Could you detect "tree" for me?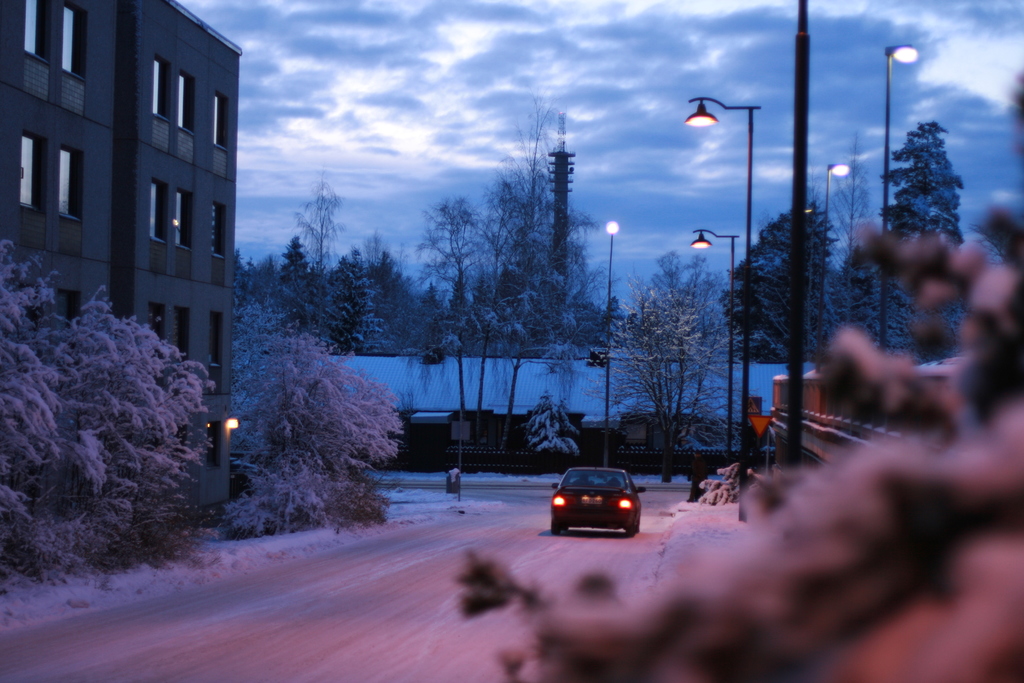
Detection result: select_region(886, 90, 980, 249).
